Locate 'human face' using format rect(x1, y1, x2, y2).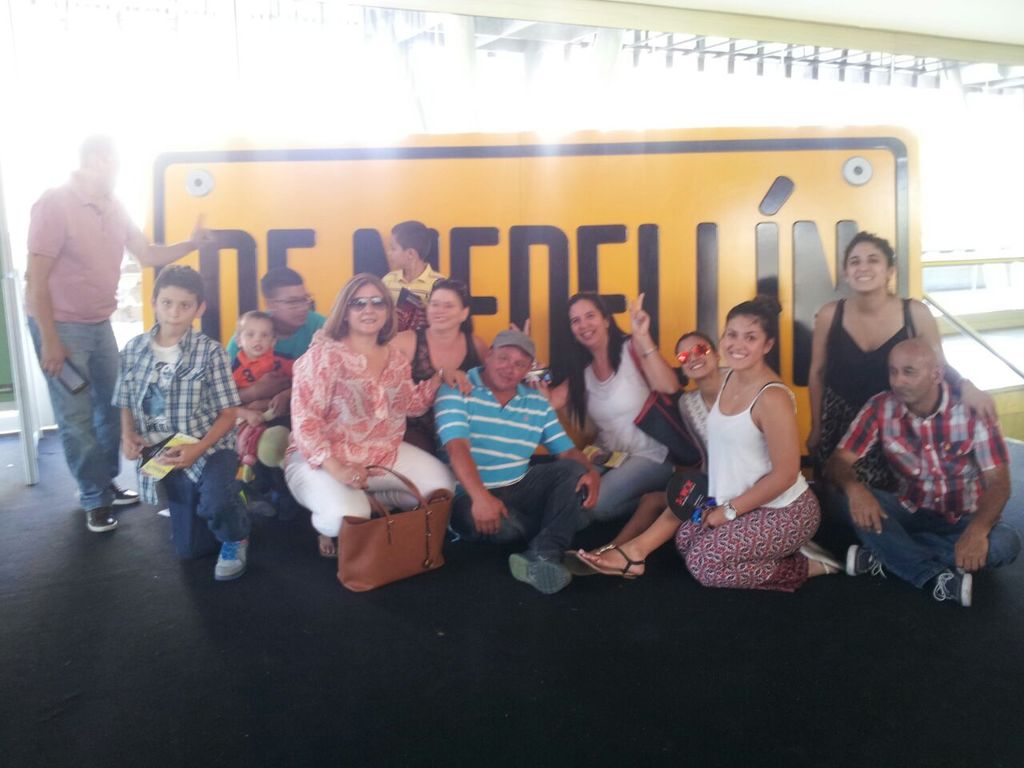
rect(720, 312, 770, 376).
